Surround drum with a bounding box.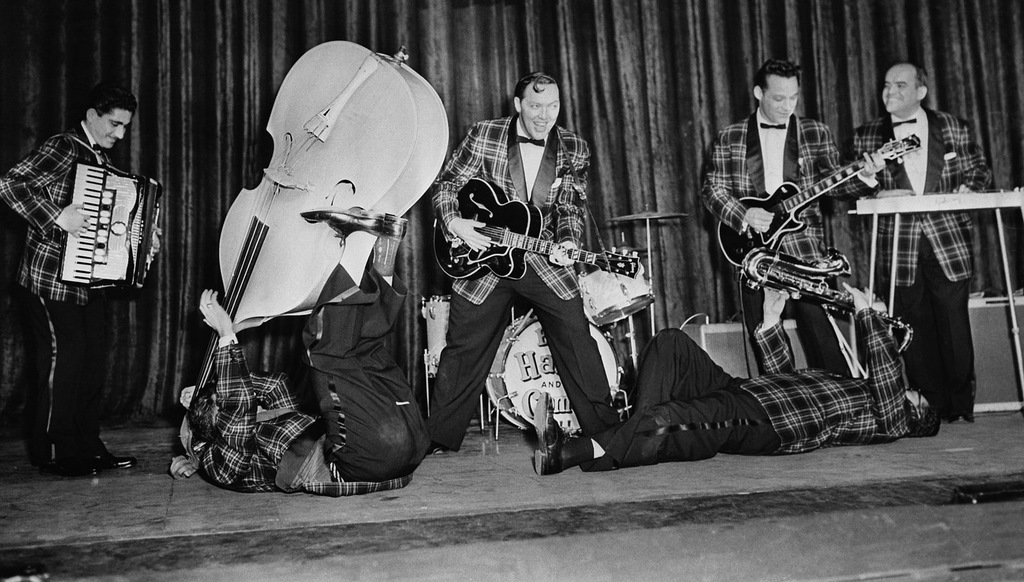
select_region(422, 296, 453, 378).
